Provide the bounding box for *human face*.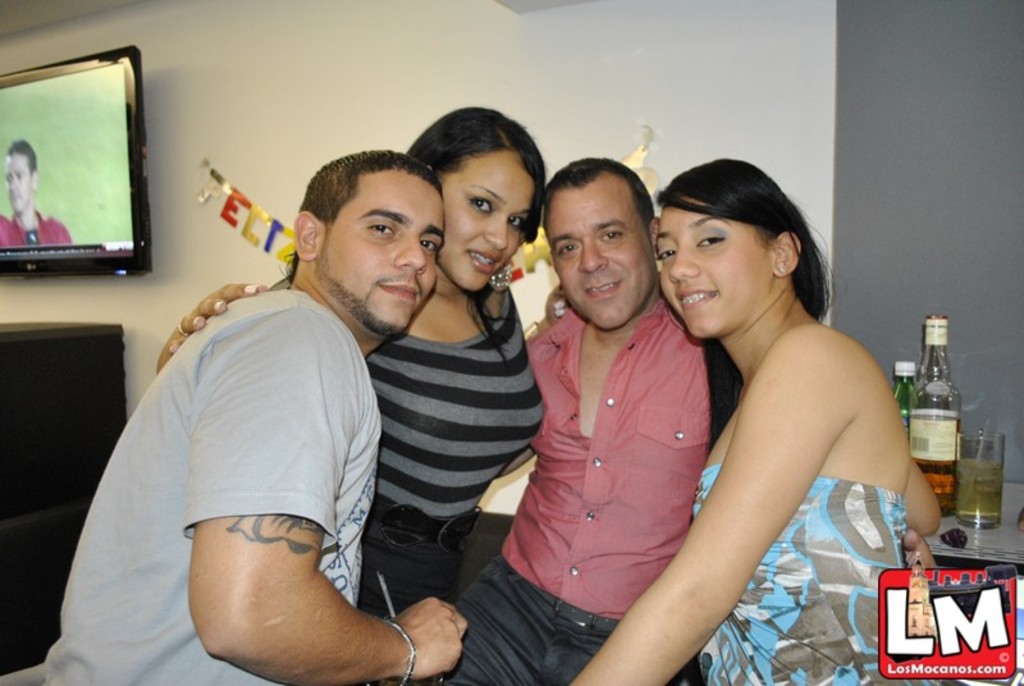
(left=543, top=186, right=652, bottom=326).
